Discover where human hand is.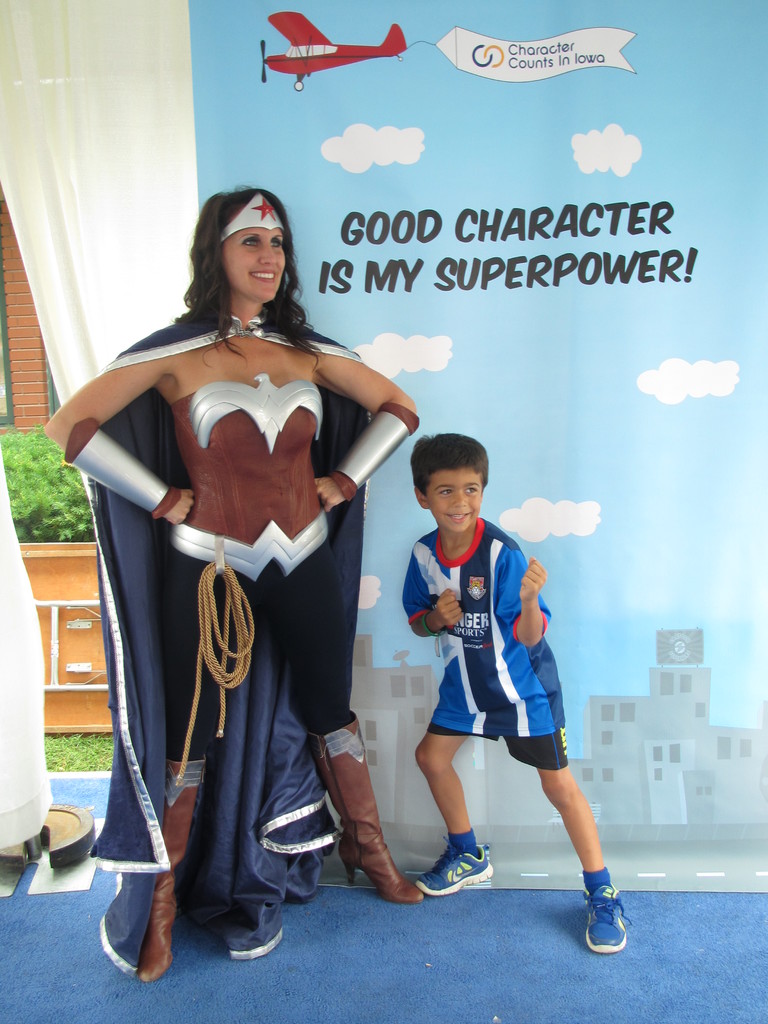
Discovered at box=[518, 558, 548, 604].
